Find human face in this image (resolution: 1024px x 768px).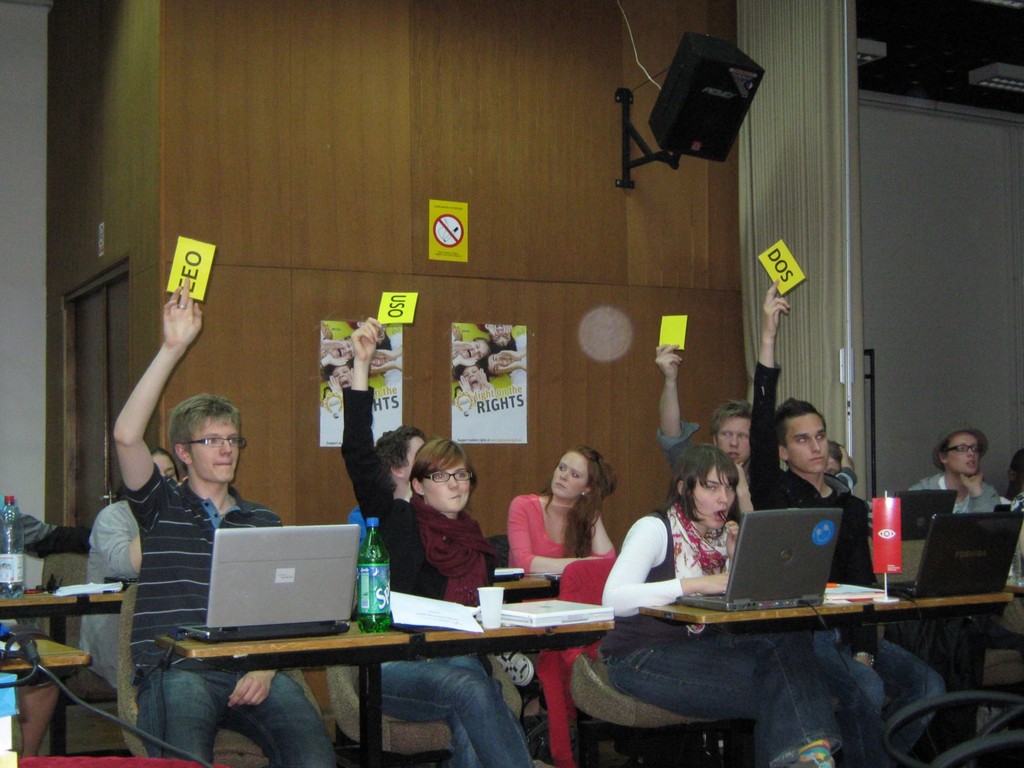
box(945, 432, 977, 471).
